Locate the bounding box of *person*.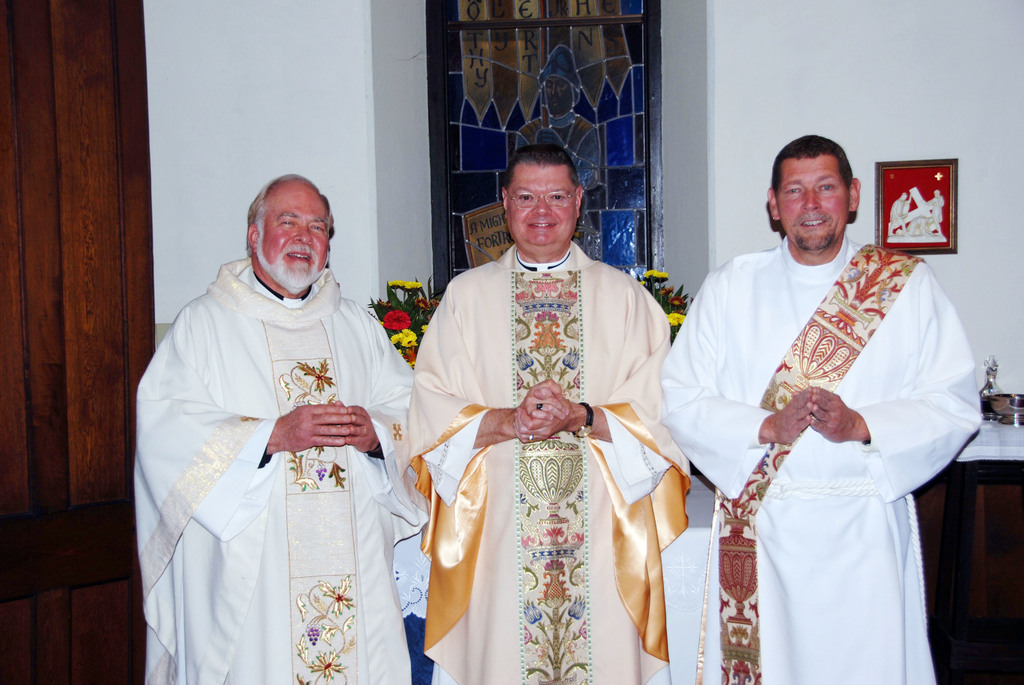
Bounding box: <region>662, 136, 982, 684</region>.
